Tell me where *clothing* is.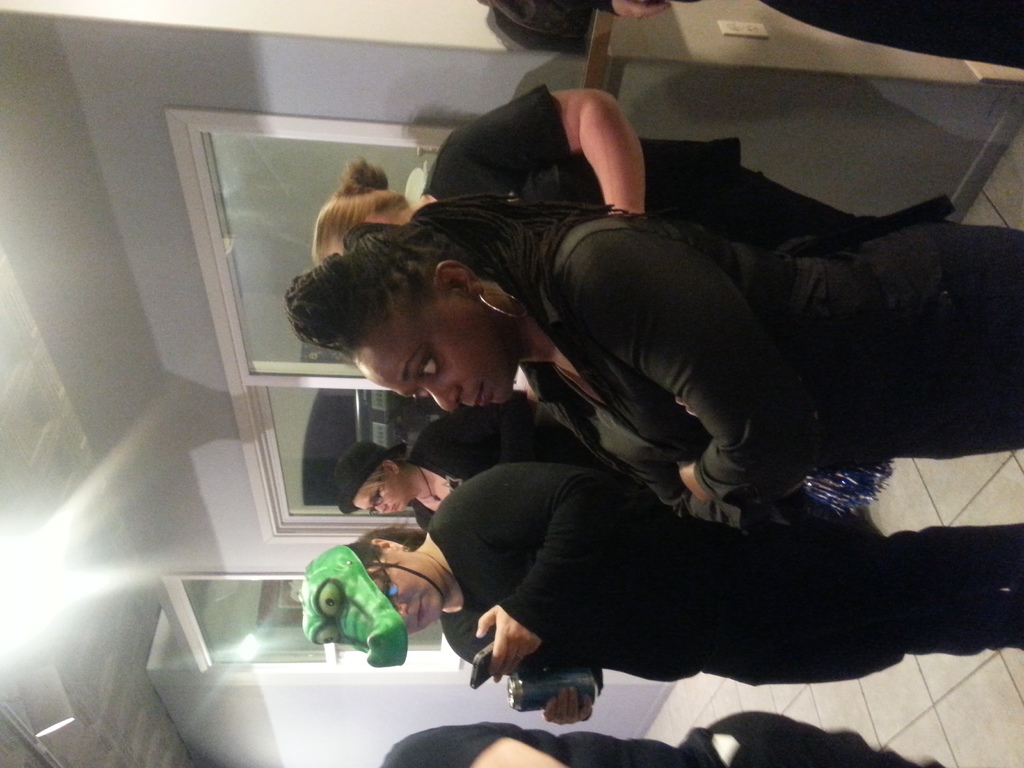
*clothing* is at 438, 466, 1023, 684.
